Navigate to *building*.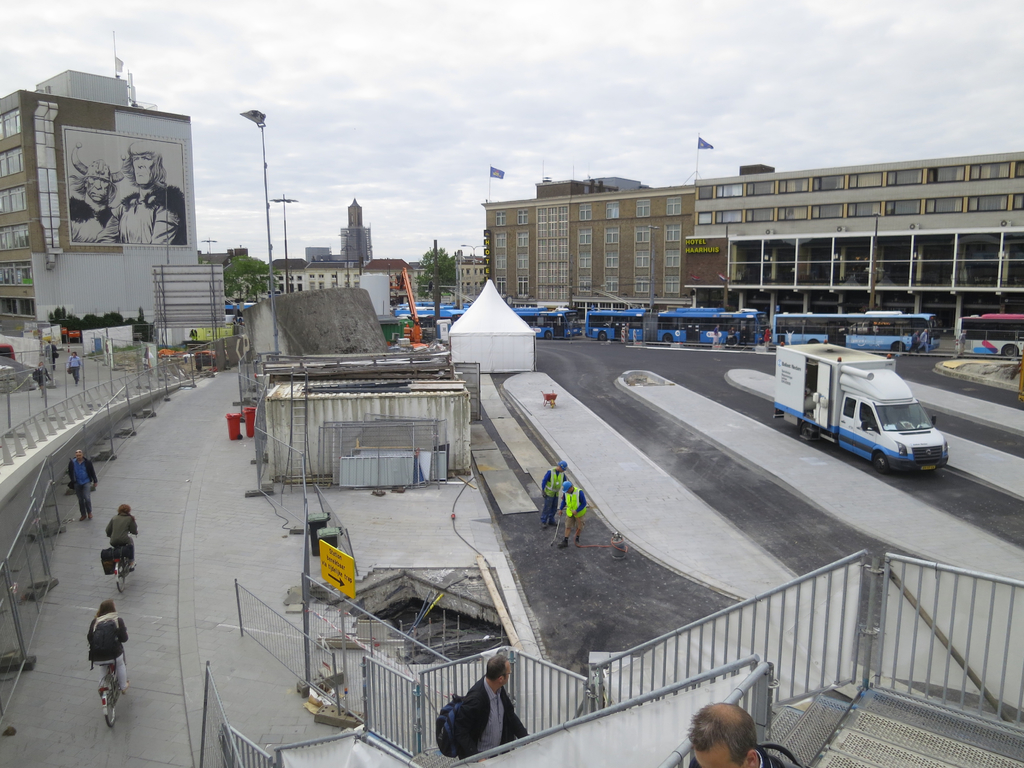
Navigation target: [left=0, top=65, right=203, bottom=346].
